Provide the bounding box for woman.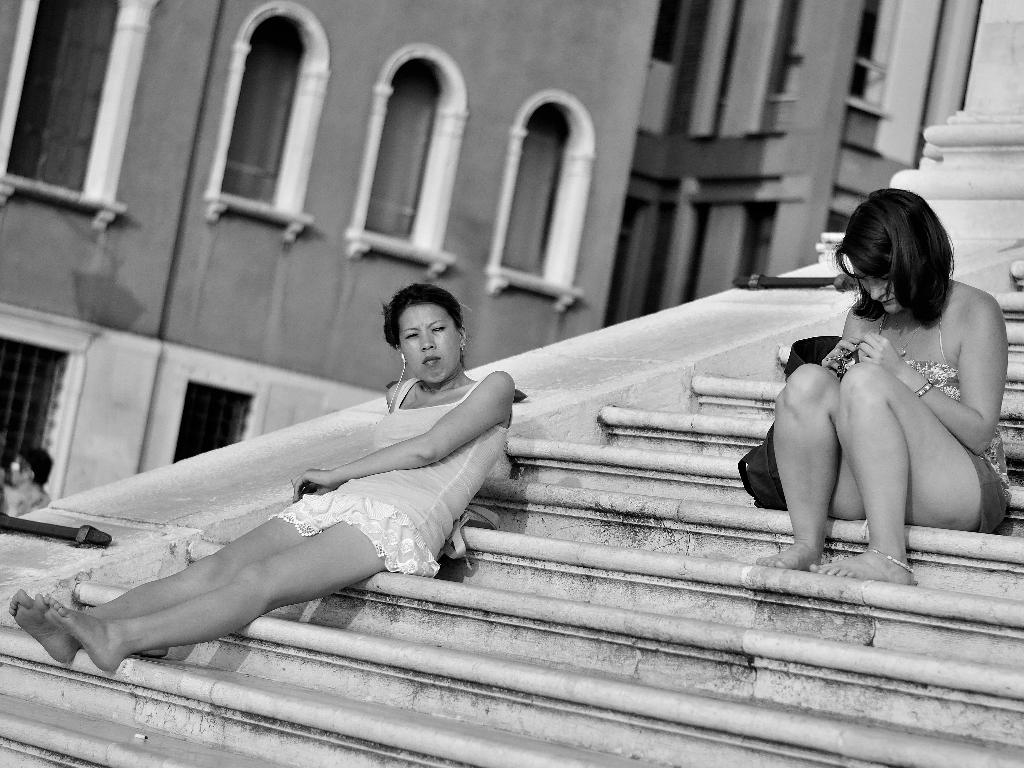
l=13, t=287, r=513, b=671.
